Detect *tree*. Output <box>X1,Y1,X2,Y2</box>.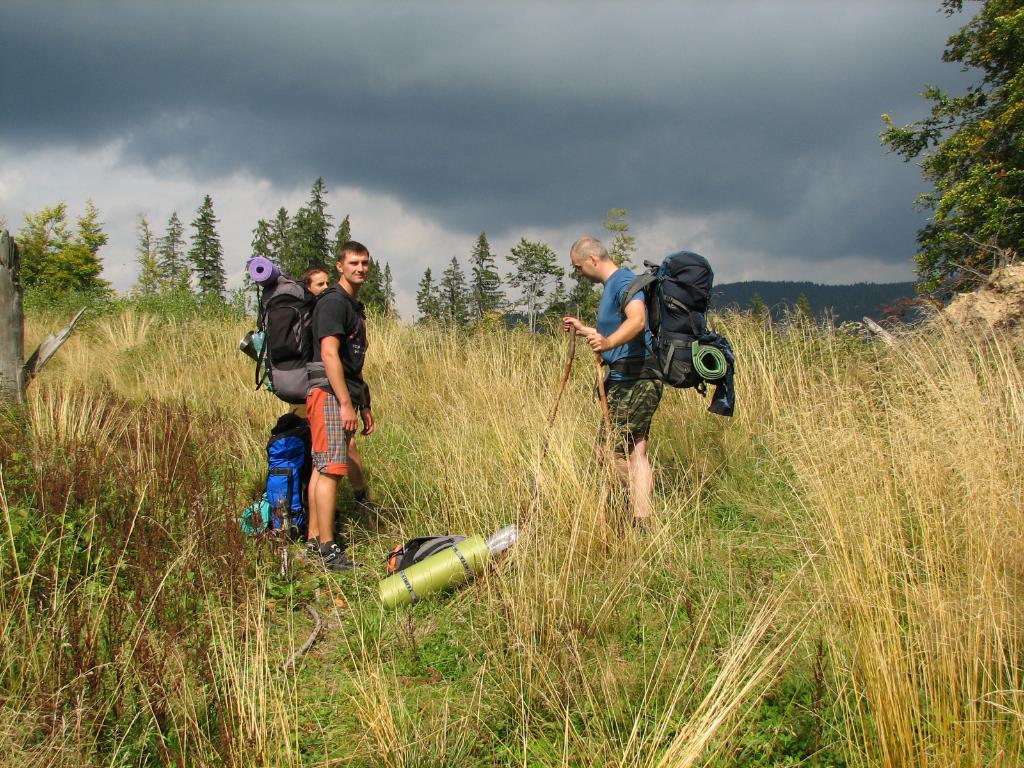
<box>503,241,565,314</box>.
